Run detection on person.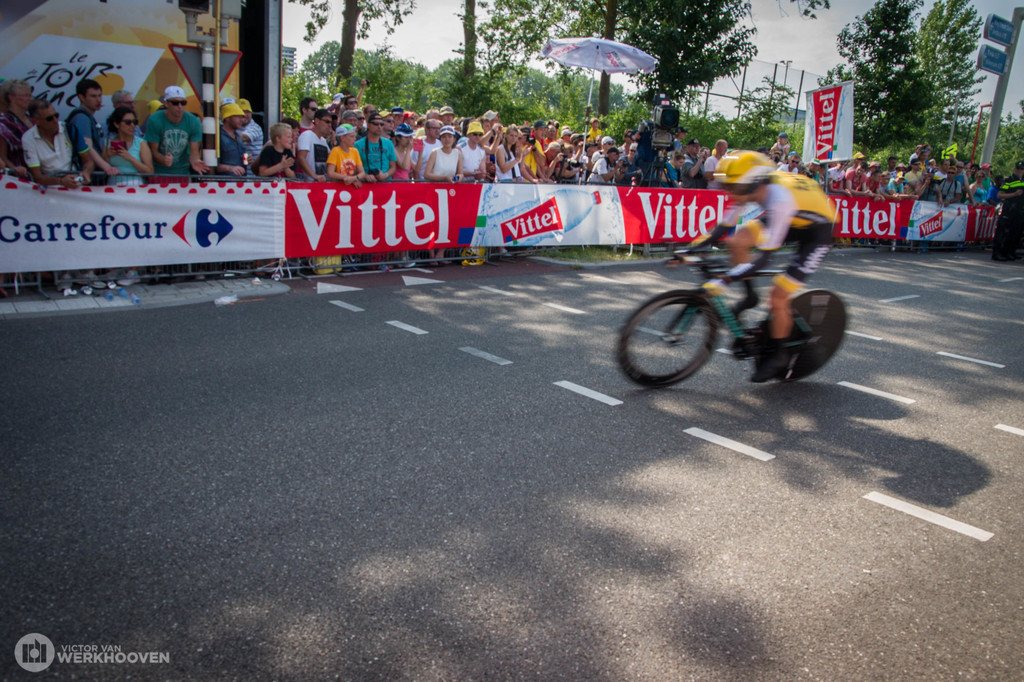
Result: <box>390,104,404,123</box>.
